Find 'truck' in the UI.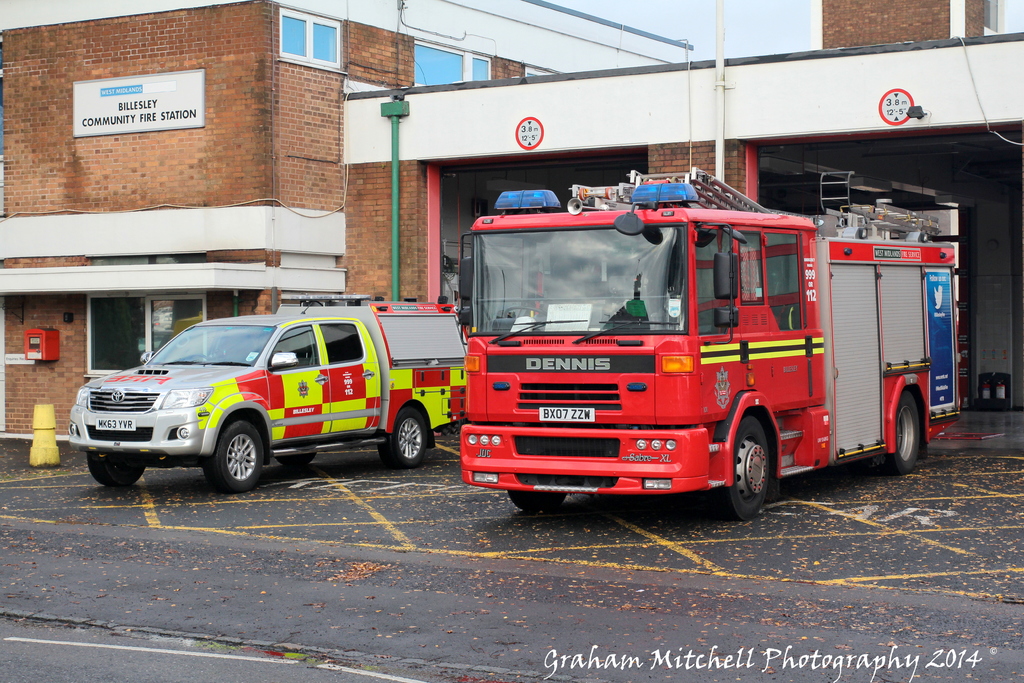
UI element at rect(454, 183, 945, 531).
